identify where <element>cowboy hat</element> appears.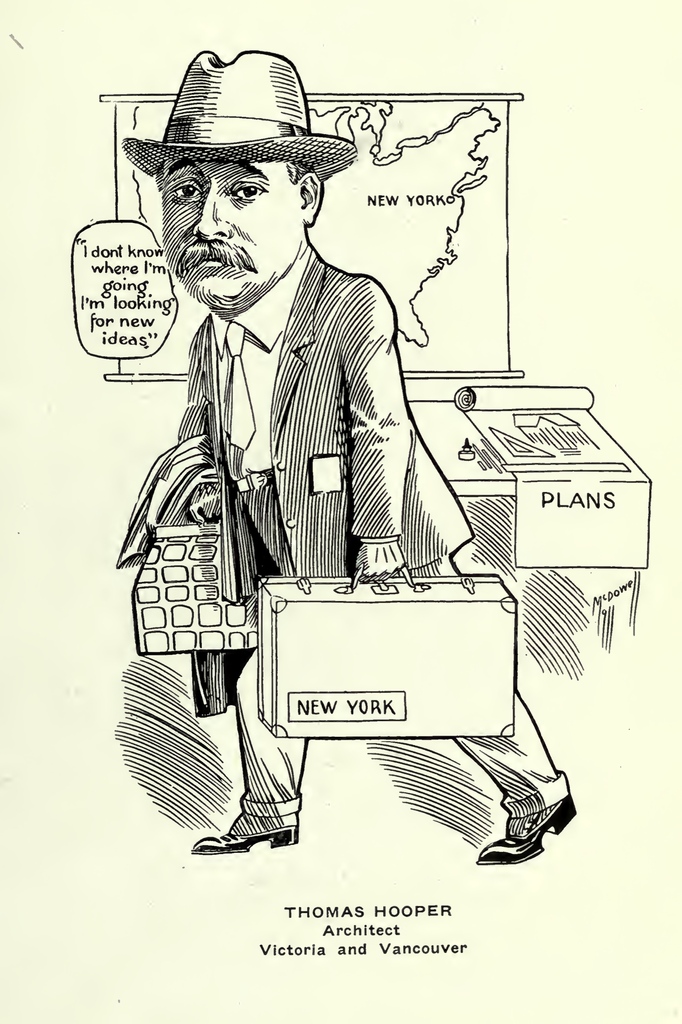
Appears at [left=121, top=44, right=351, bottom=172].
